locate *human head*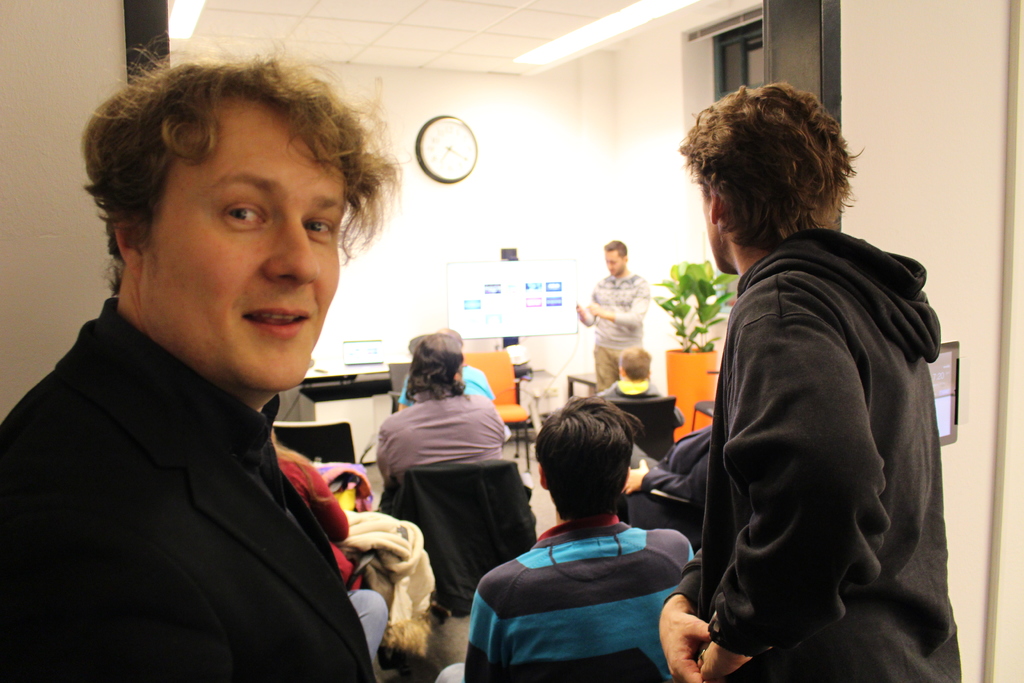
(410, 329, 471, 391)
